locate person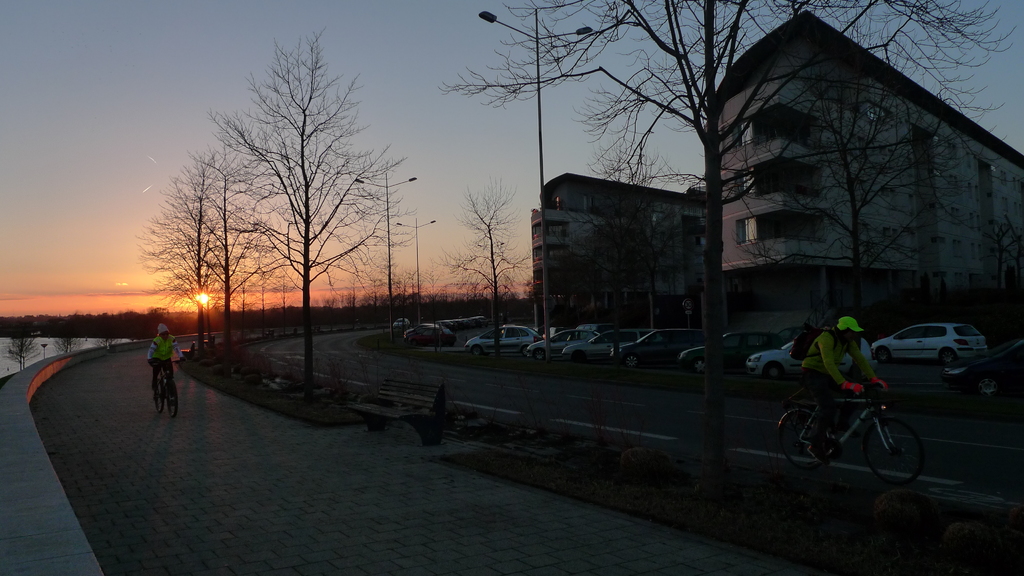
bbox(803, 319, 886, 456)
